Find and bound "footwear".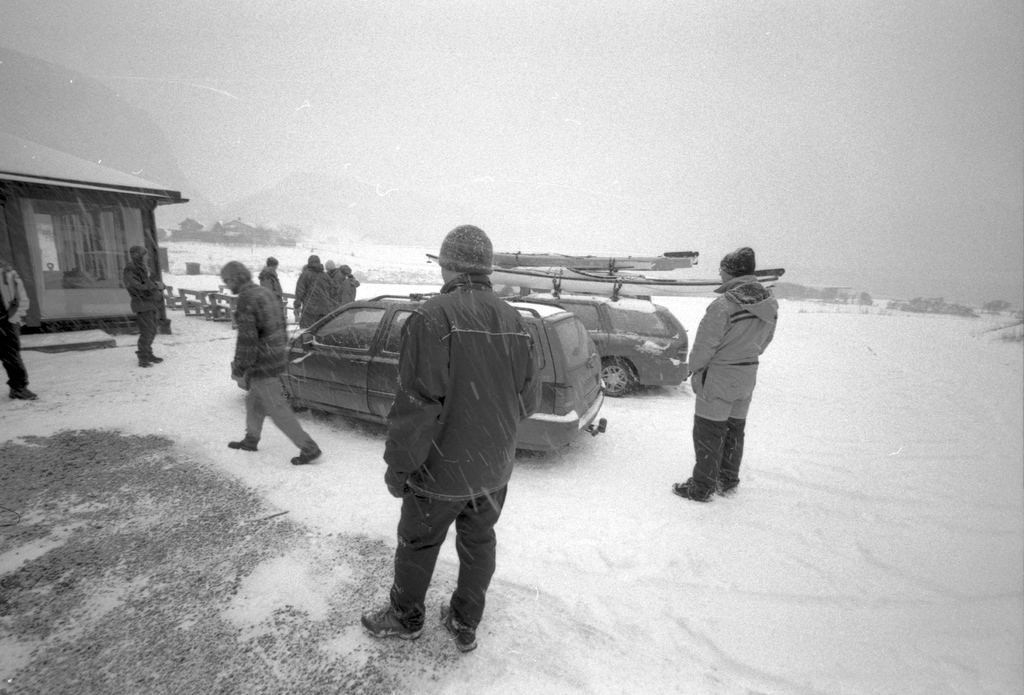
Bound: region(359, 601, 426, 641).
